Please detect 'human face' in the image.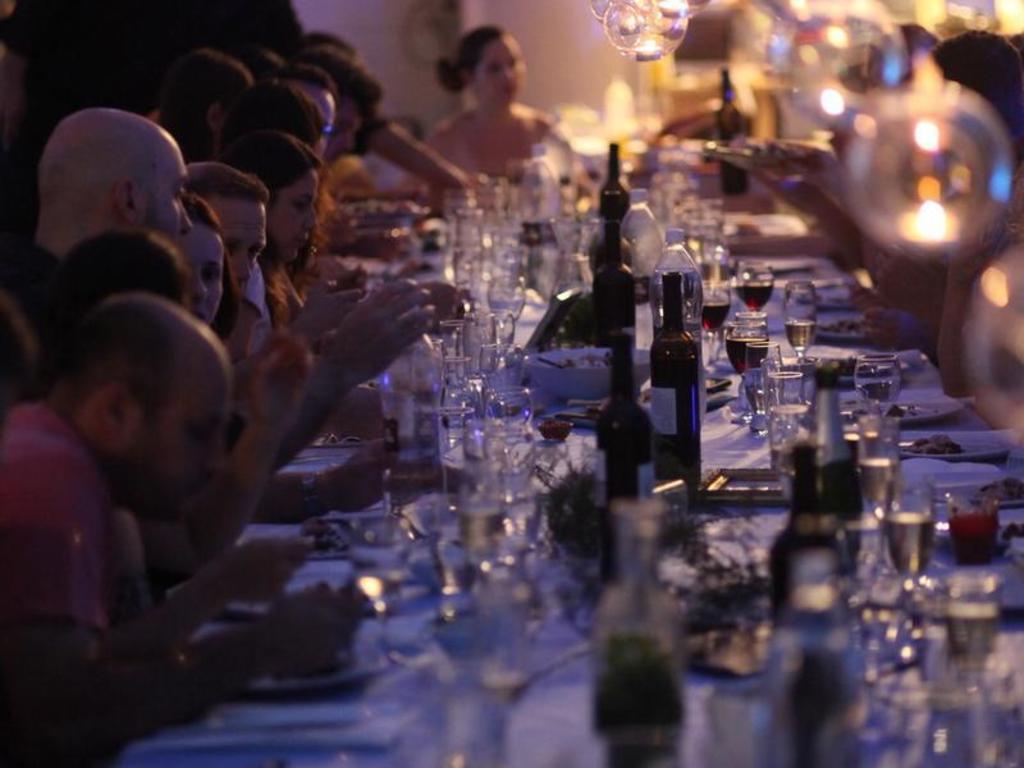
[left=861, top=59, right=918, bottom=79].
